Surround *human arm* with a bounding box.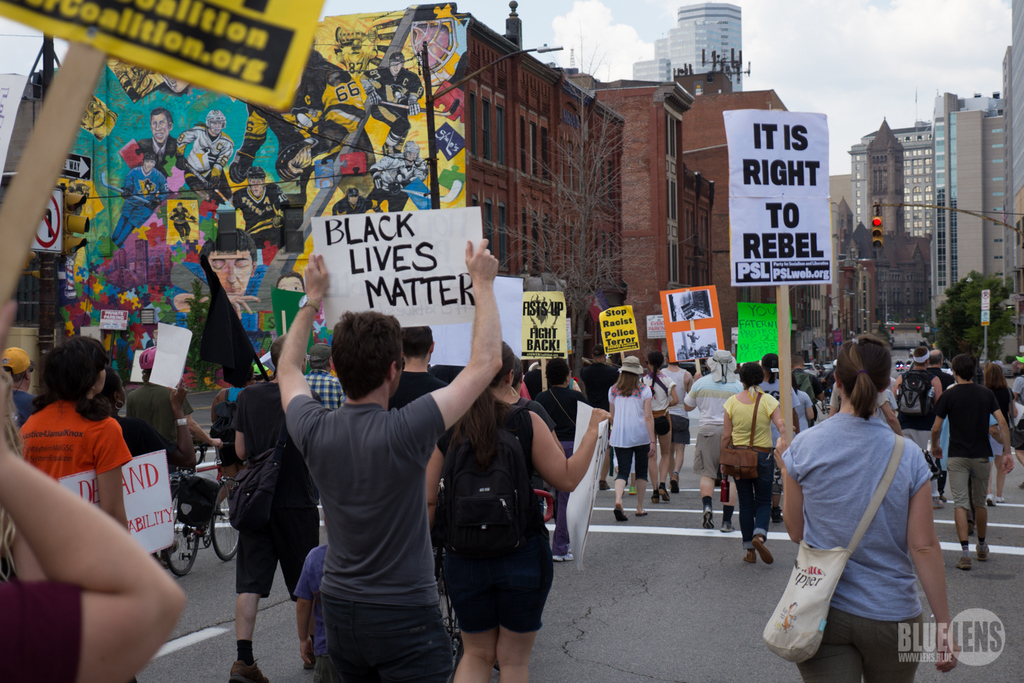
box=[767, 430, 805, 550].
